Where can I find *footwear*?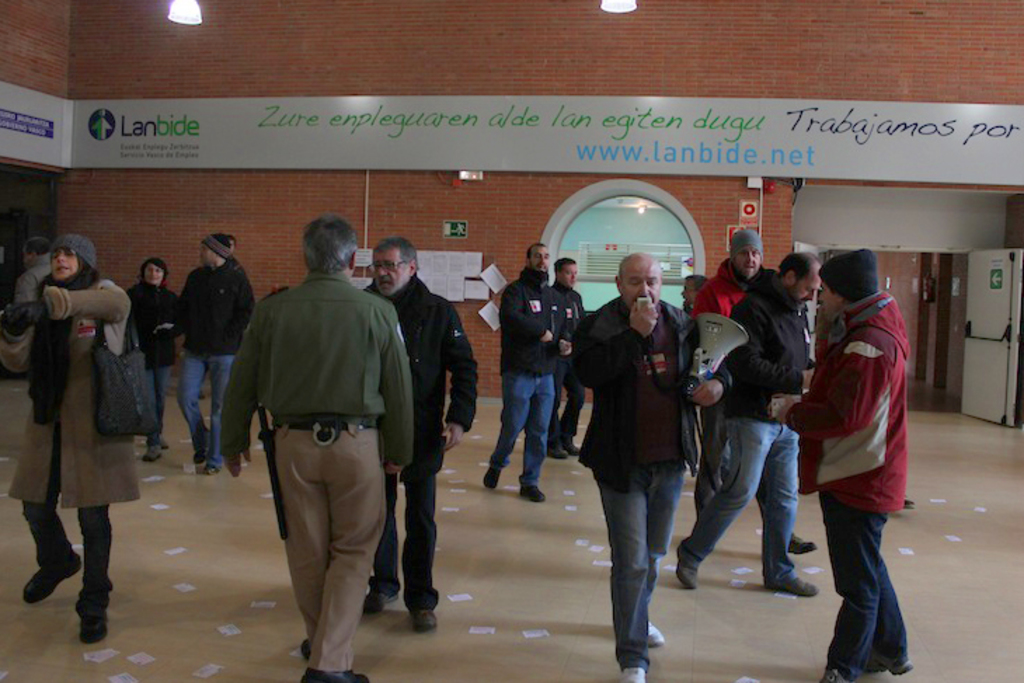
You can find it at l=790, t=533, r=818, b=551.
